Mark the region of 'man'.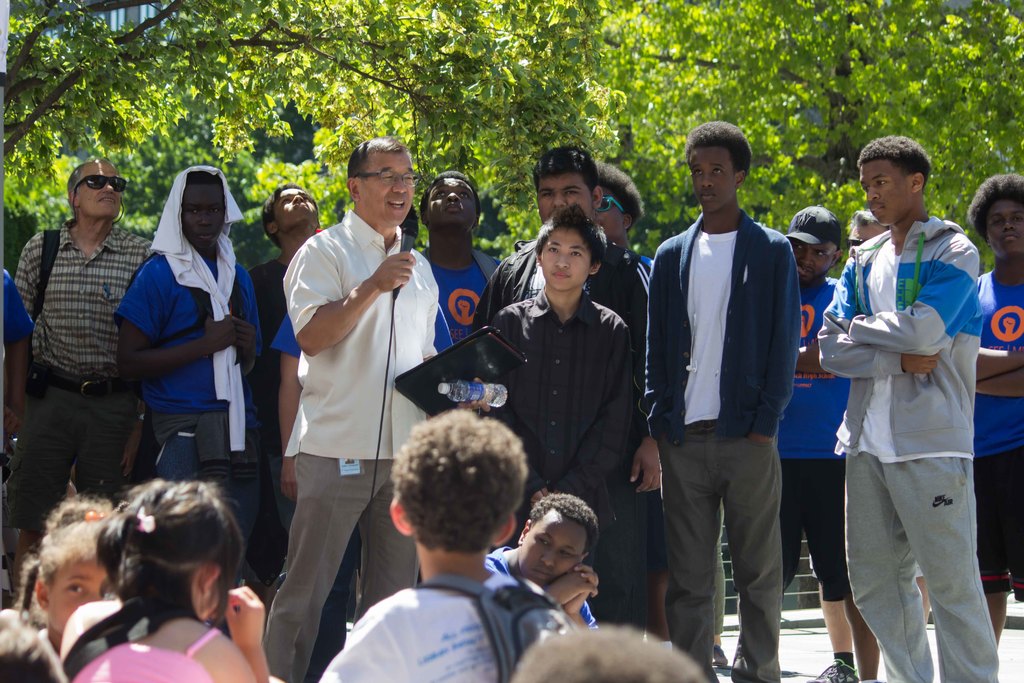
Region: [4,157,160,601].
